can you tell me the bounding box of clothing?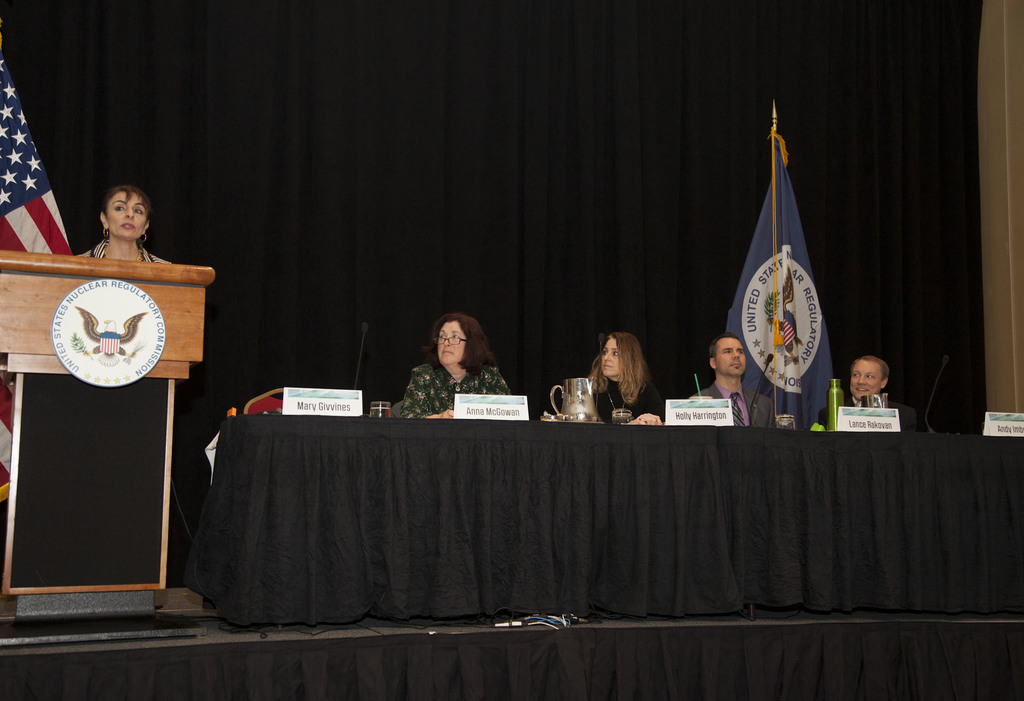
BBox(694, 383, 771, 437).
